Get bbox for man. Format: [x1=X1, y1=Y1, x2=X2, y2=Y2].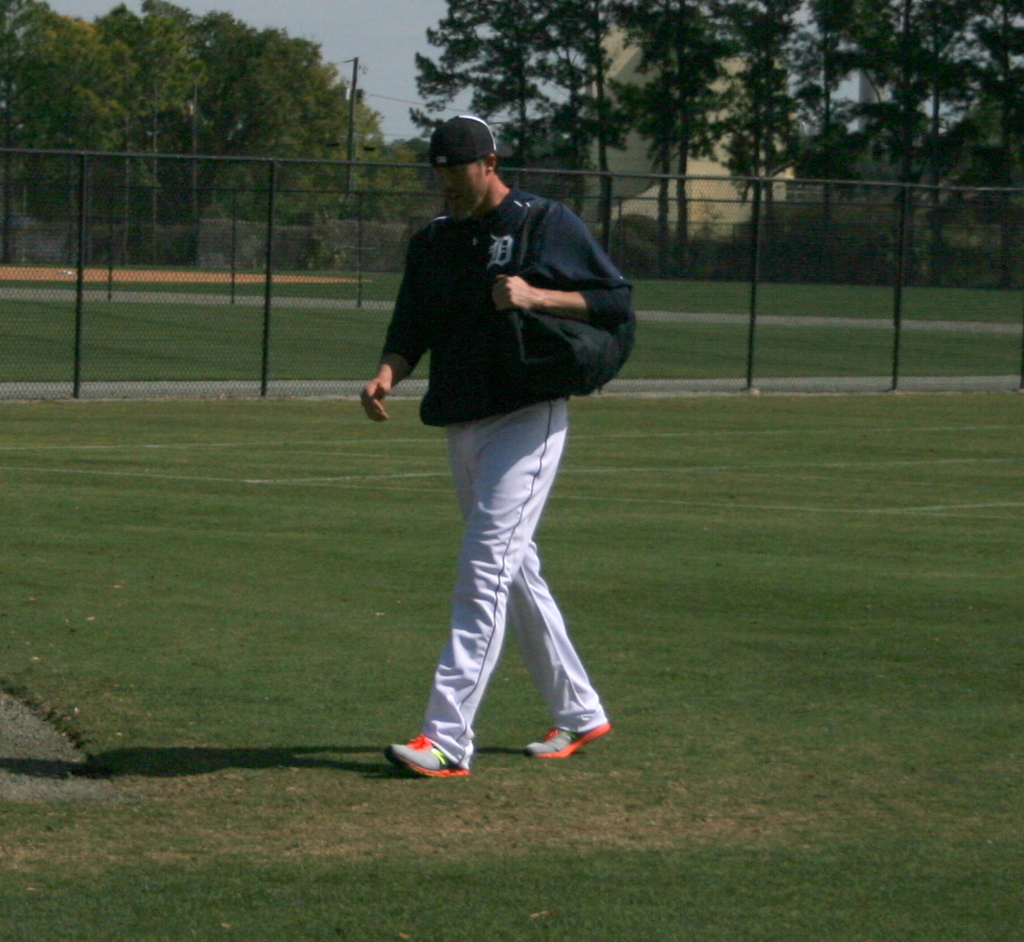
[x1=364, y1=106, x2=627, y2=793].
